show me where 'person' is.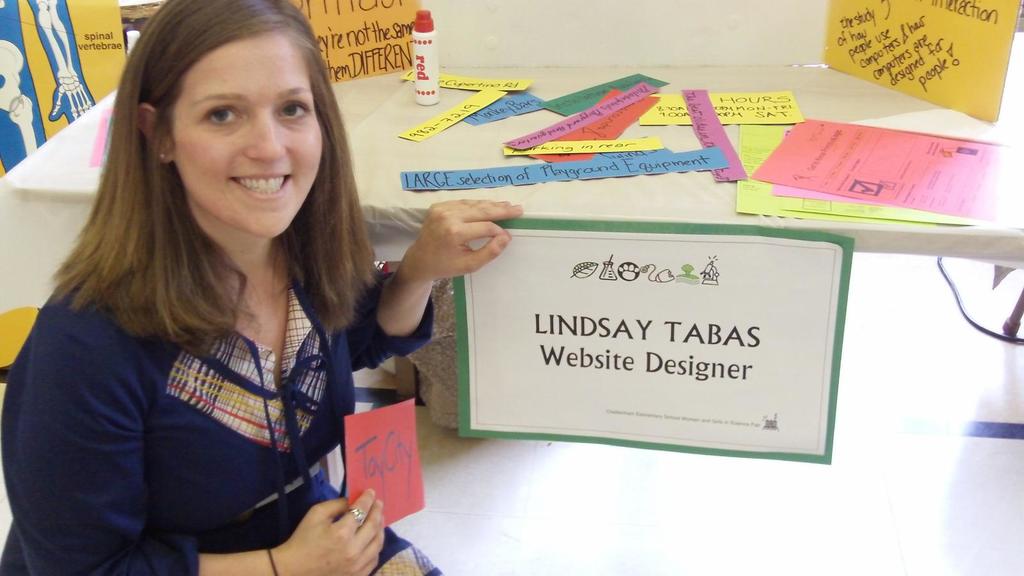
'person' is at l=0, t=0, r=524, b=575.
